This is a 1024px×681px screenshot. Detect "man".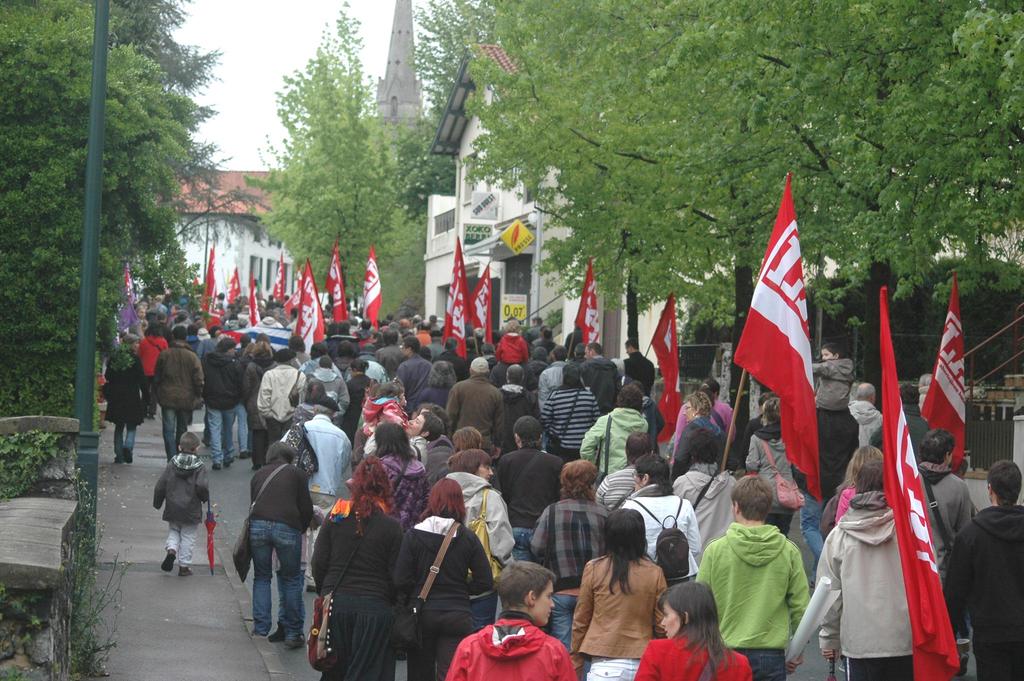
{"left": 536, "top": 456, "right": 615, "bottom": 660}.
